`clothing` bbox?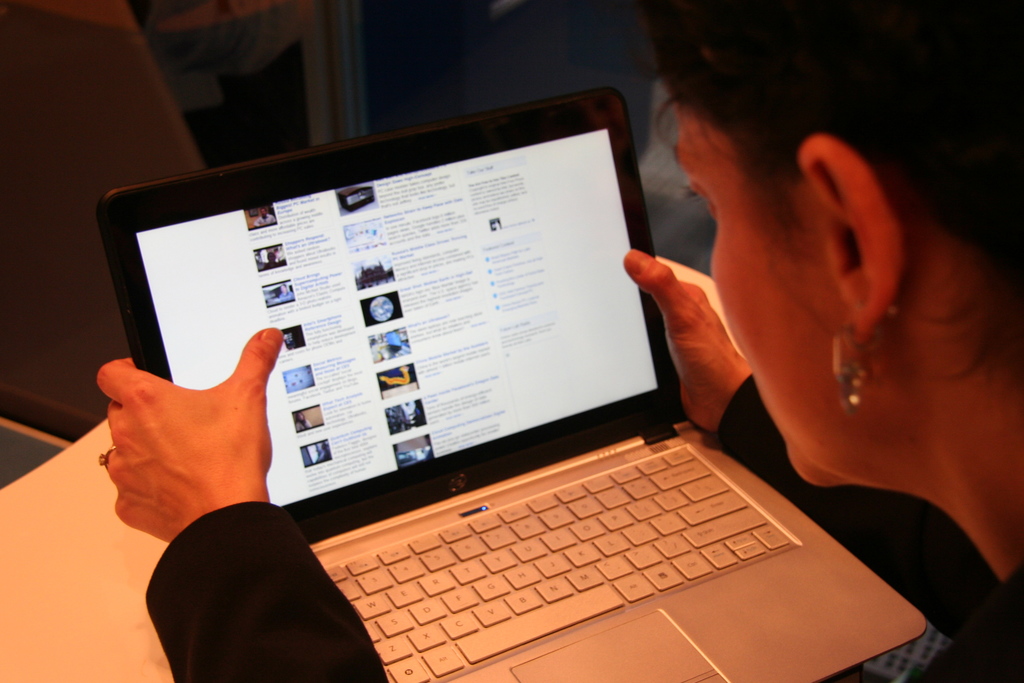
bbox=(145, 372, 1023, 682)
